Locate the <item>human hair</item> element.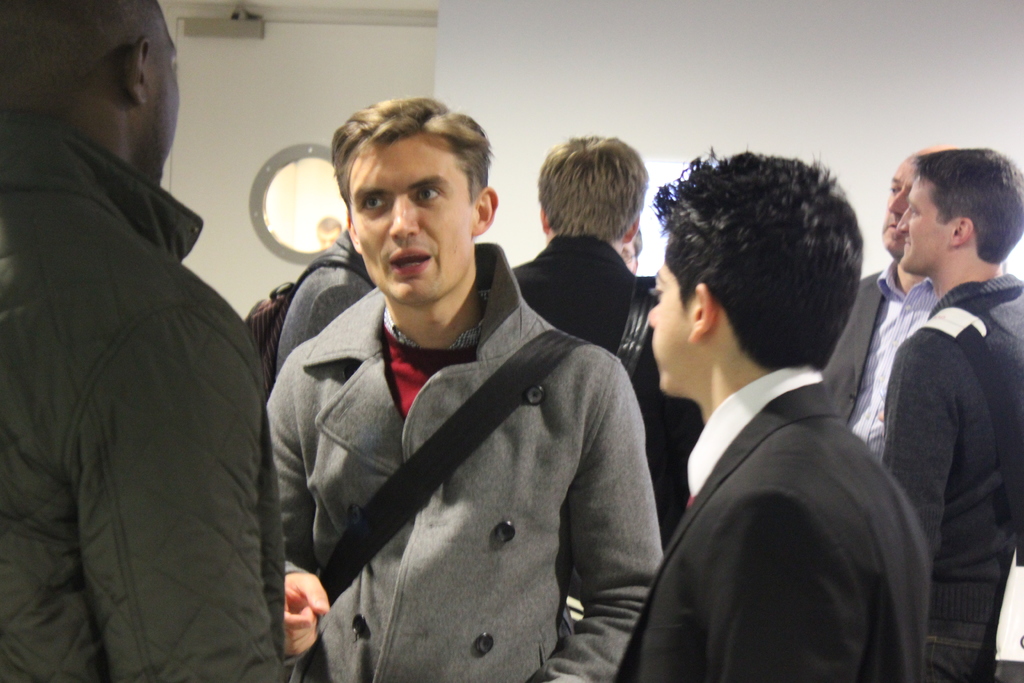
Element bbox: l=915, t=147, r=1023, b=264.
